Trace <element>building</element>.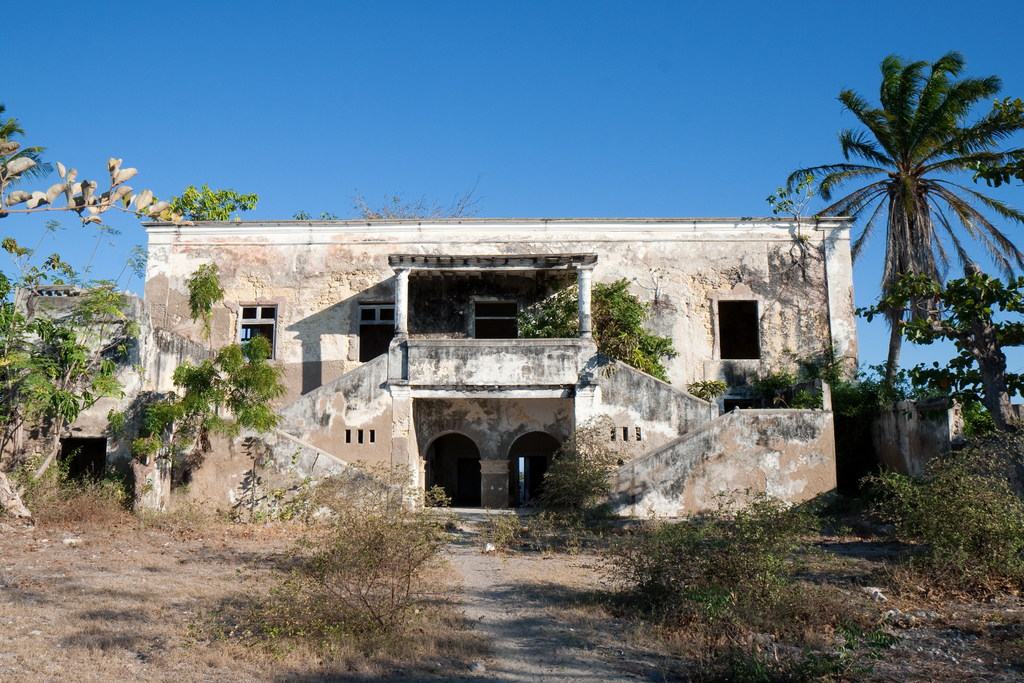
Traced to box(0, 217, 861, 528).
